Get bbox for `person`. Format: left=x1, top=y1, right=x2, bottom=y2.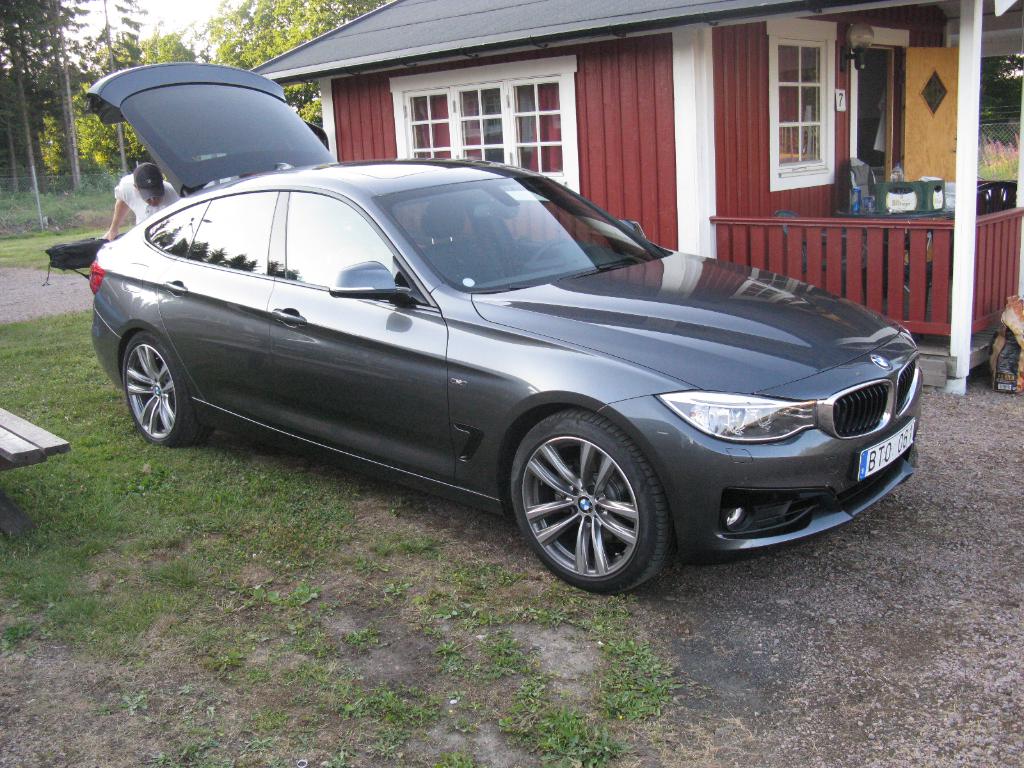
left=96, top=162, right=183, bottom=244.
